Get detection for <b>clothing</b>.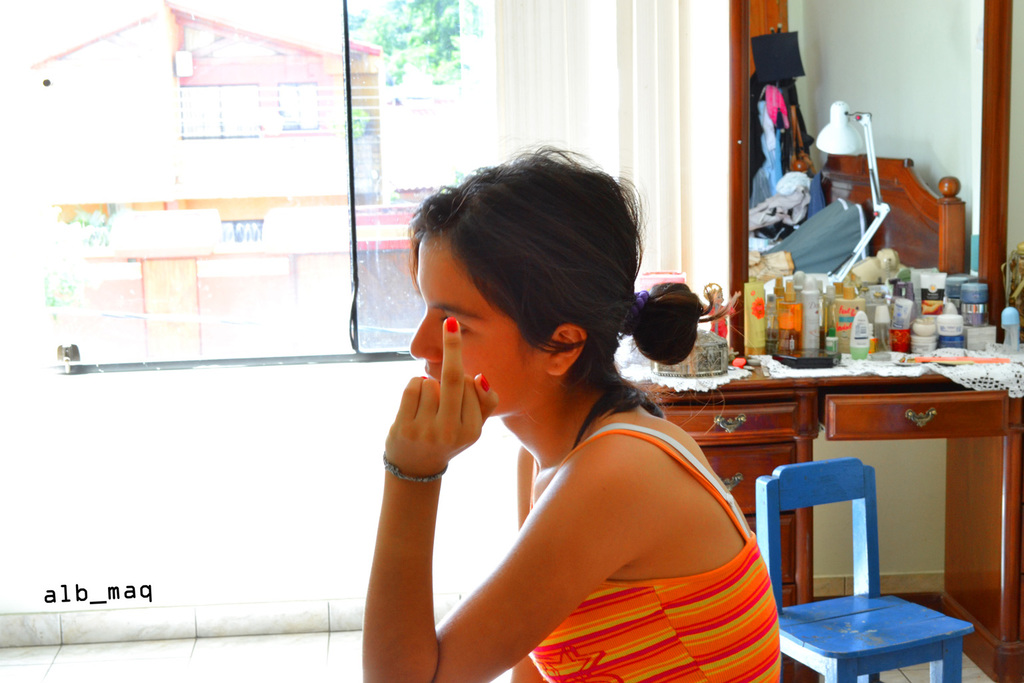
Detection: left=531, top=428, right=778, bottom=682.
